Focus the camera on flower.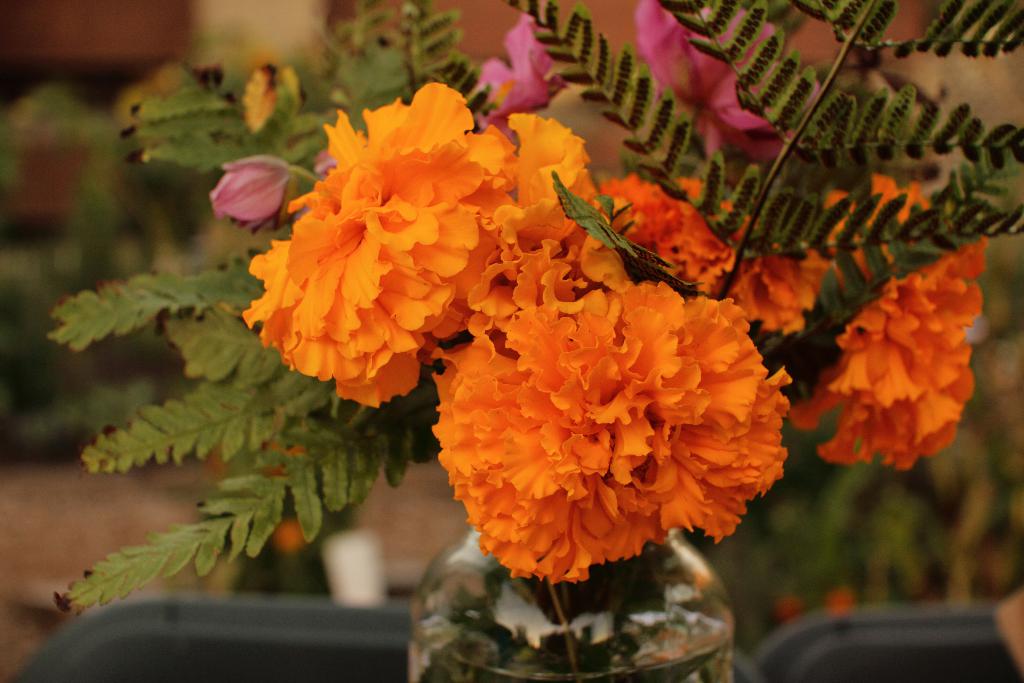
Focus region: crop(819, 168, 934, 283).
